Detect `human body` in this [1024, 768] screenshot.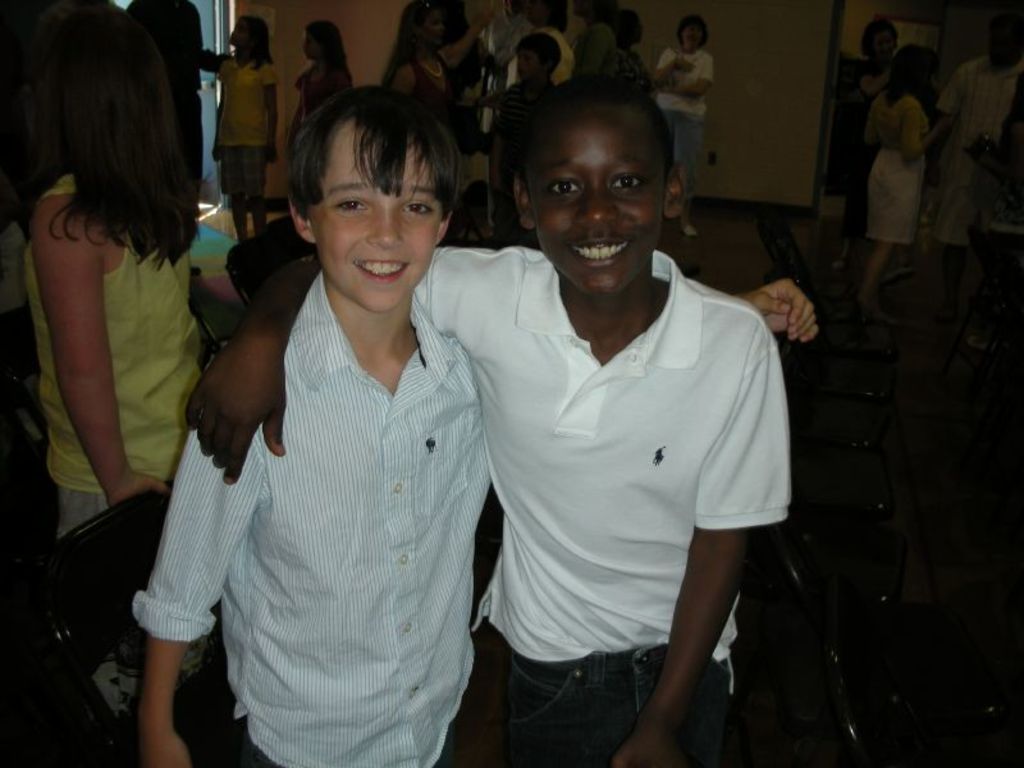
Detection: x1=131 y1=90 x2=829 y2=767.
